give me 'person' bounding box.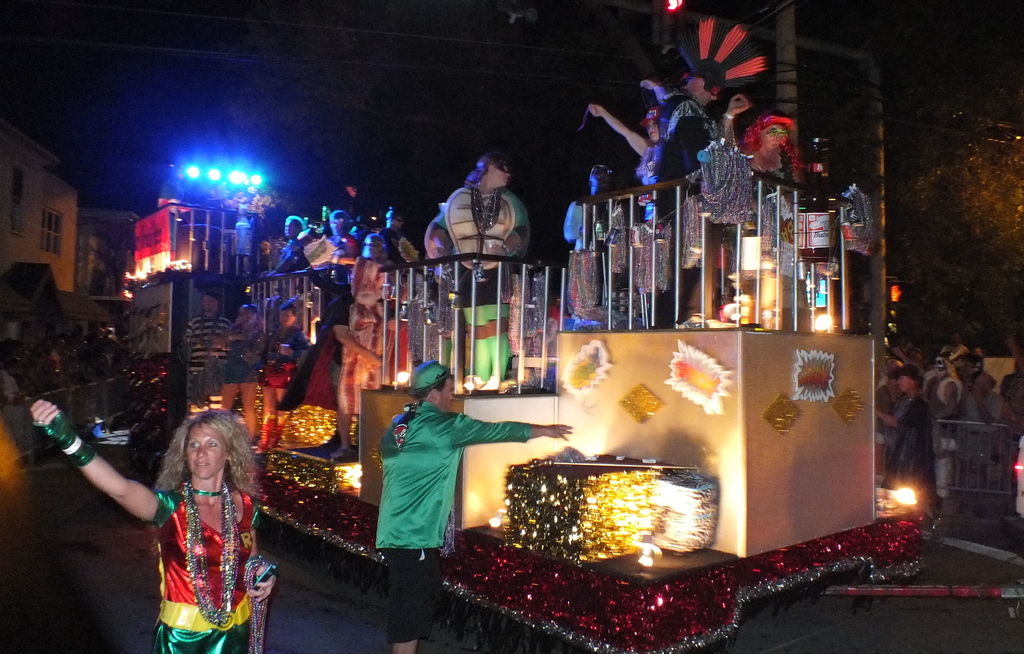
l=225, t=307, r=263, b=448.
